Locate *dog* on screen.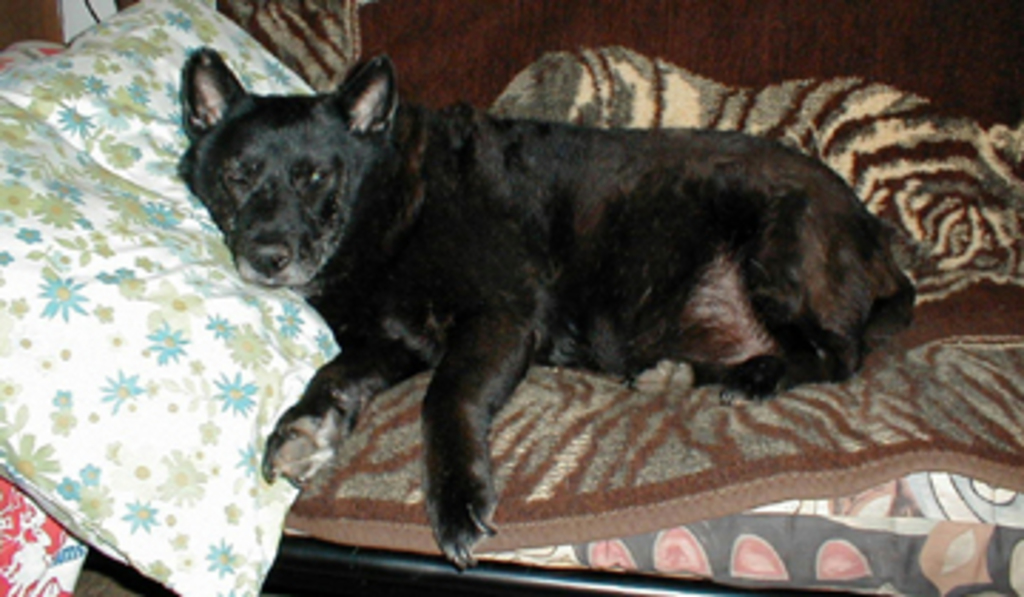
On screen at <box>171,51,919,577</box>.
